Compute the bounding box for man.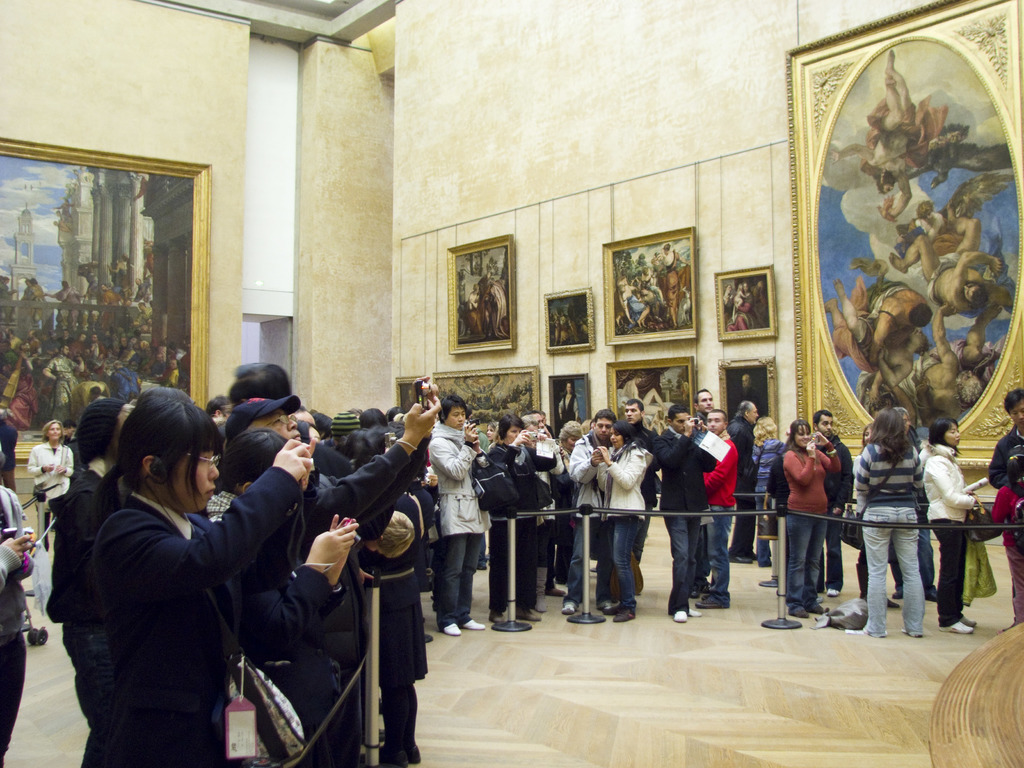
x1=623, y1=400, x2=660, y2=569.
